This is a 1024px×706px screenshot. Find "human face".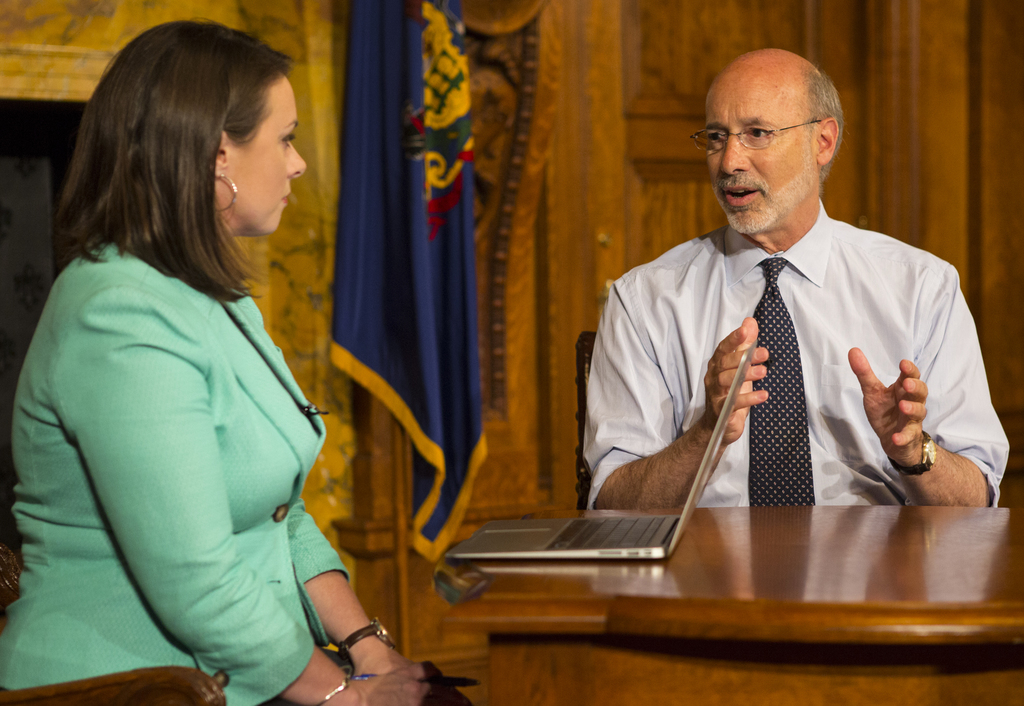
Bounding box: <region>225, 76, 308, 238</region>.
